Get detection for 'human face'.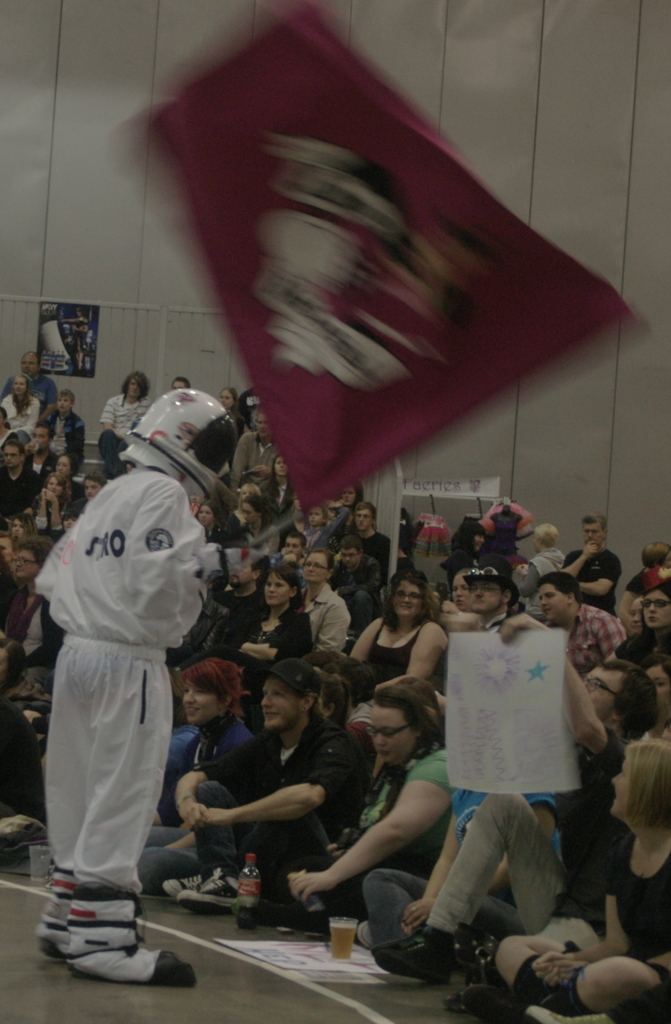
Detection: (x1=59, y1=455, x2=69, y2=480).
